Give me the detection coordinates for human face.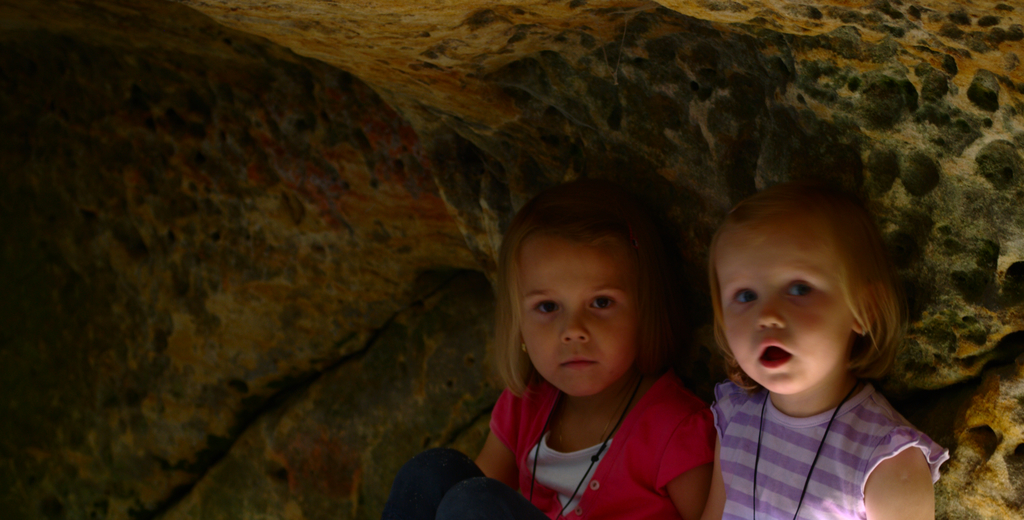
[521, 239, 637, 390].
